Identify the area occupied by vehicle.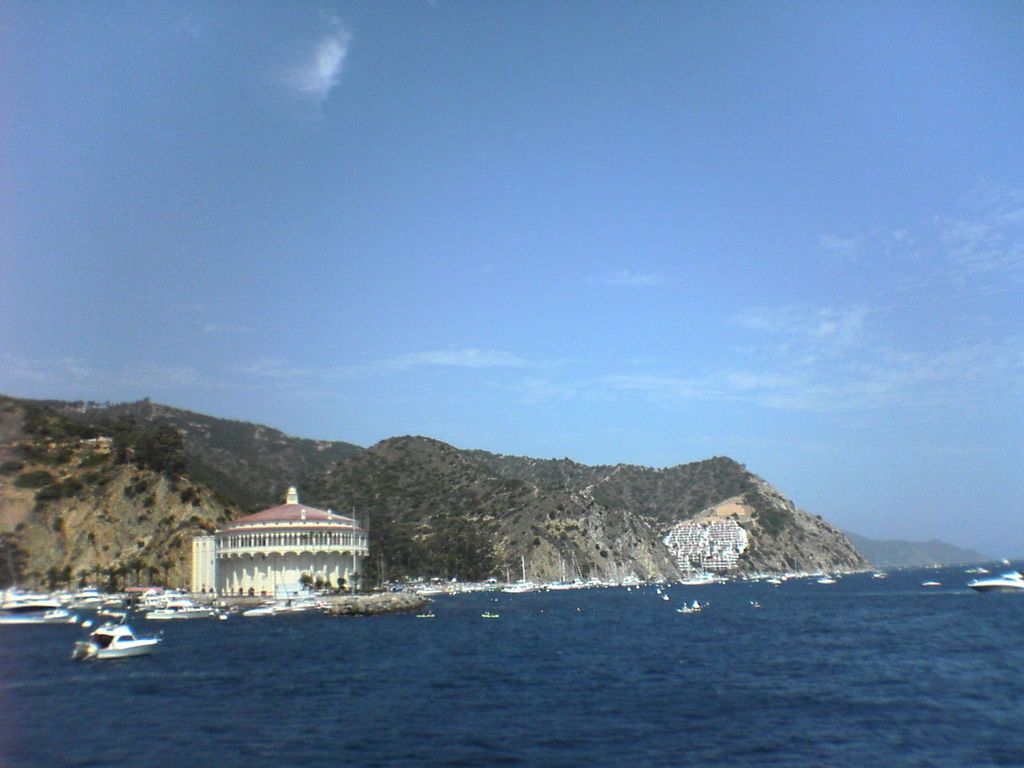
Area: <region>679, 594, 702, 618</region>.
